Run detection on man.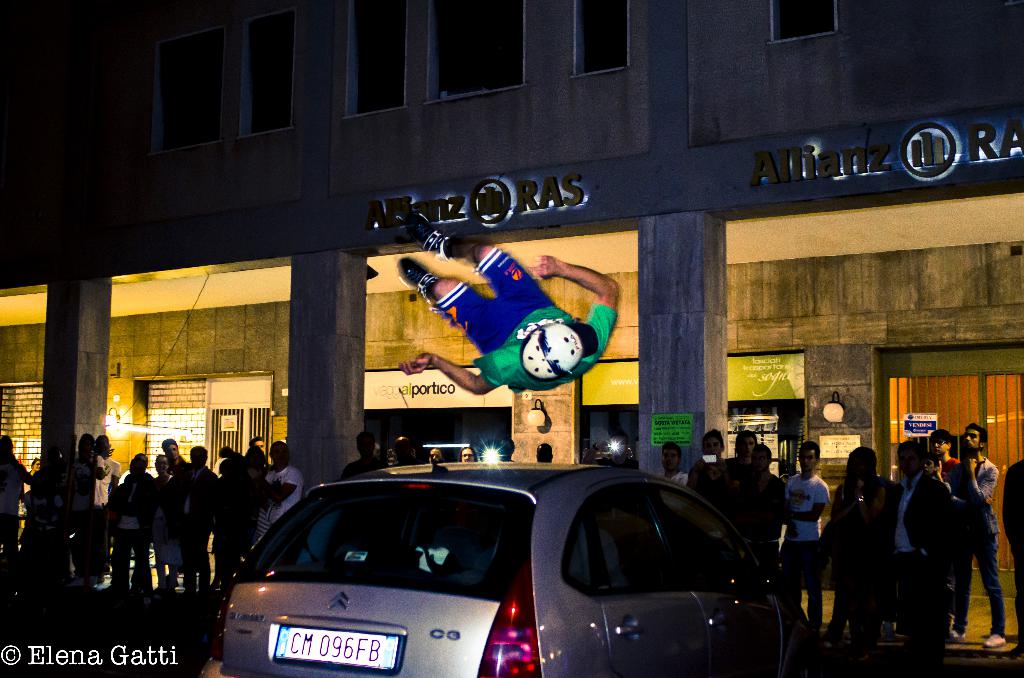
Result: (159,437,193,476).
